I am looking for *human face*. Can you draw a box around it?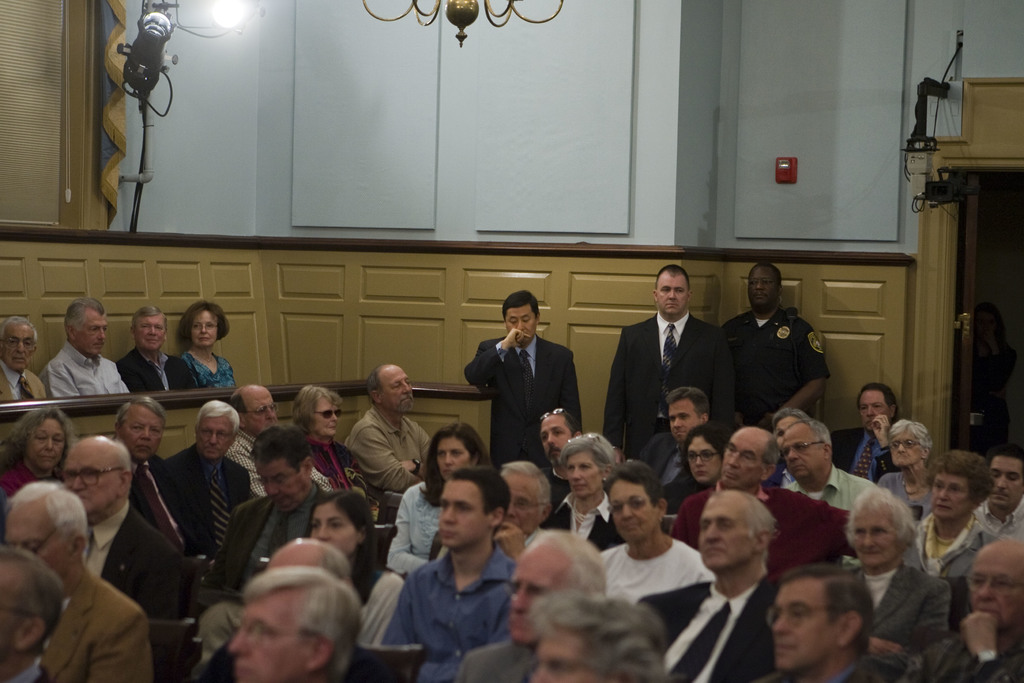
Sure, the bounding box is <box>883,421,925,462</box>.
